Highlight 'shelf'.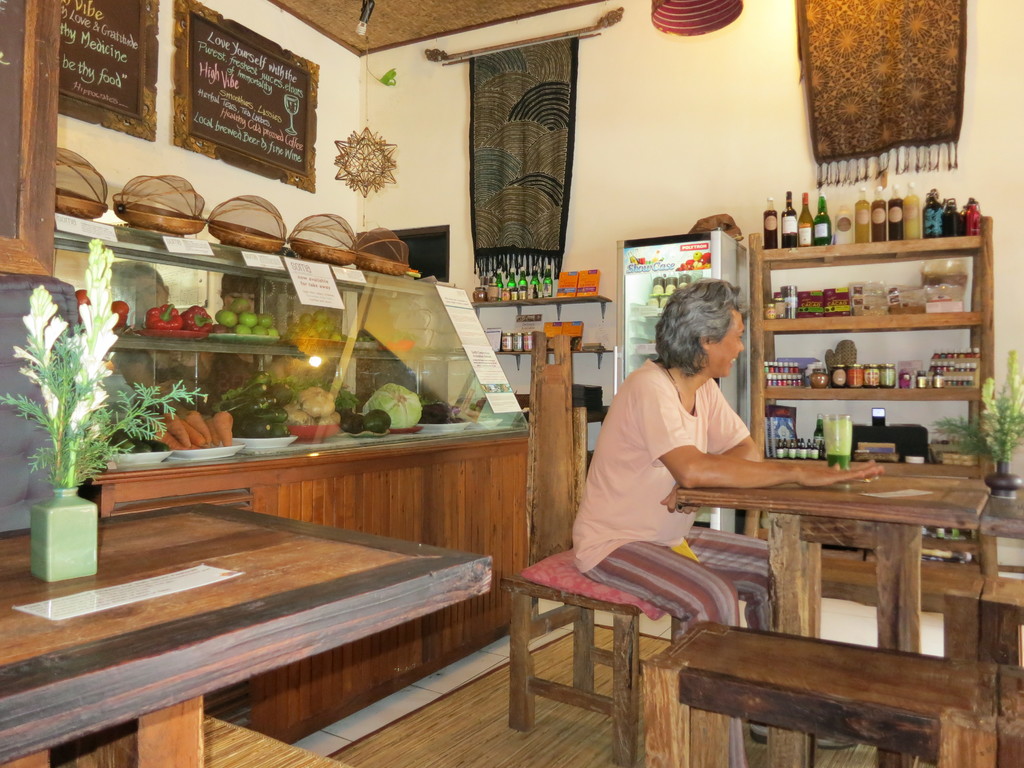
Highlighted region: region(741, 238, 992, 450).
